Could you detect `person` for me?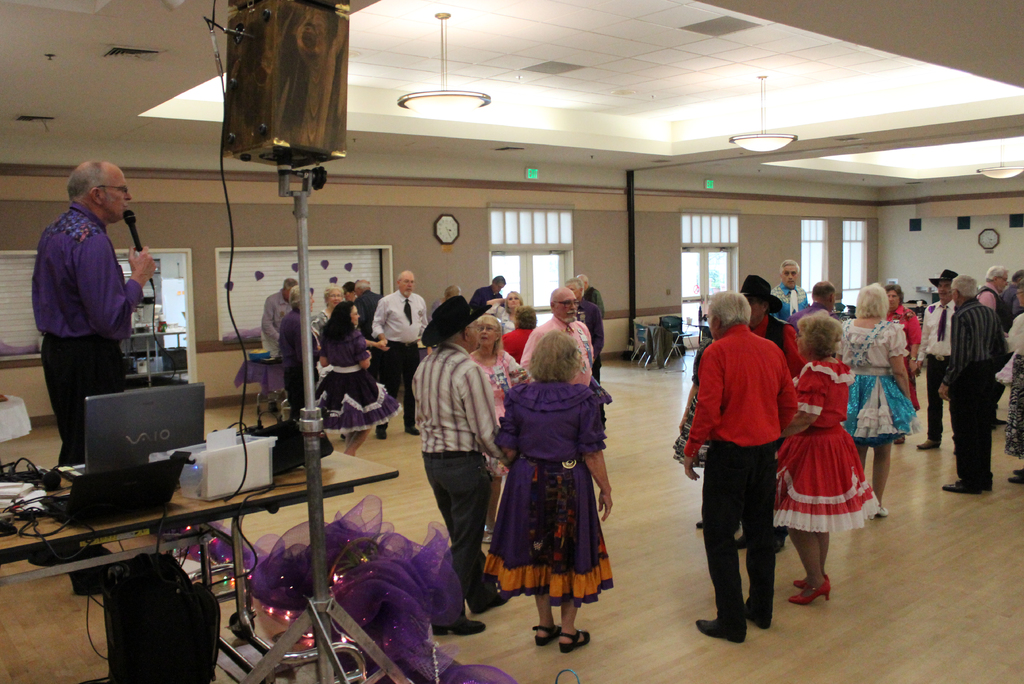
Detection result: (x1=482, y1=322, x2=621, y2=647).
